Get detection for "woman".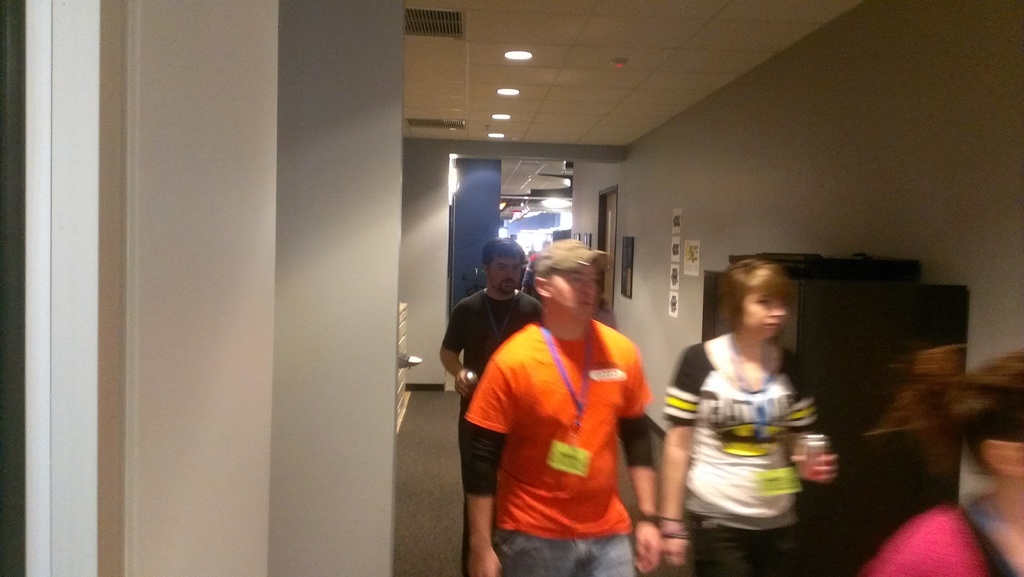
Detection: {"left": 669, "top": 249, "right": 845, "bottom": 565}.
